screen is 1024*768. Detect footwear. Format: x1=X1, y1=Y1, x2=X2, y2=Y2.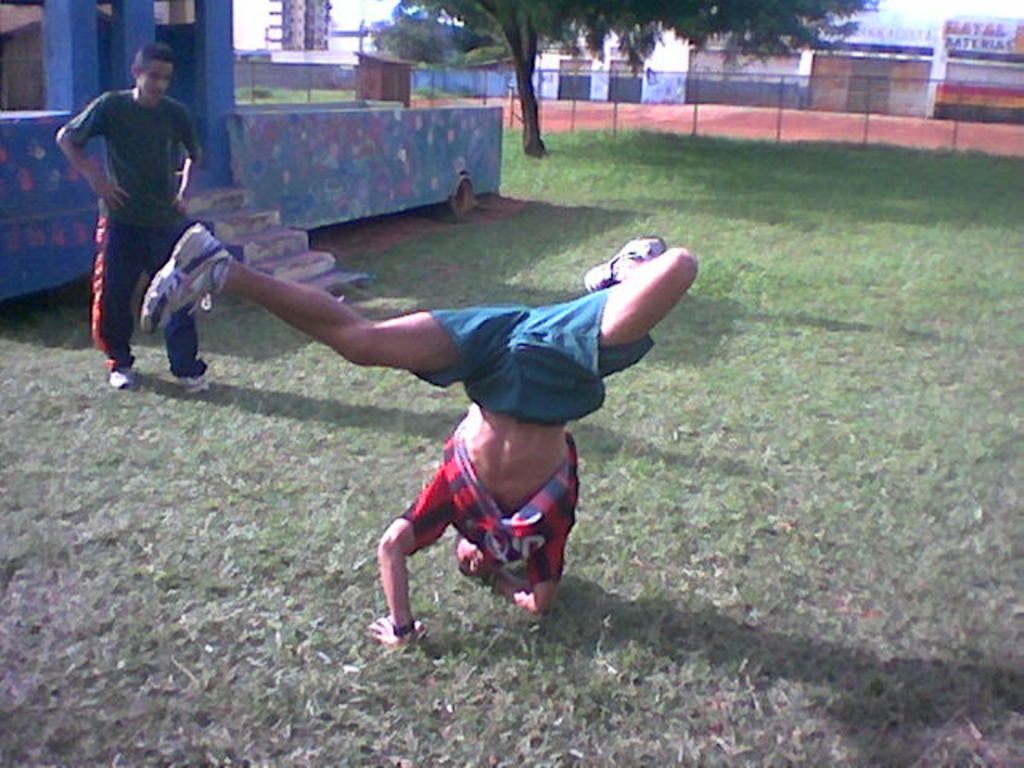
x1=136, y1=213, x2=232, y2=333.
